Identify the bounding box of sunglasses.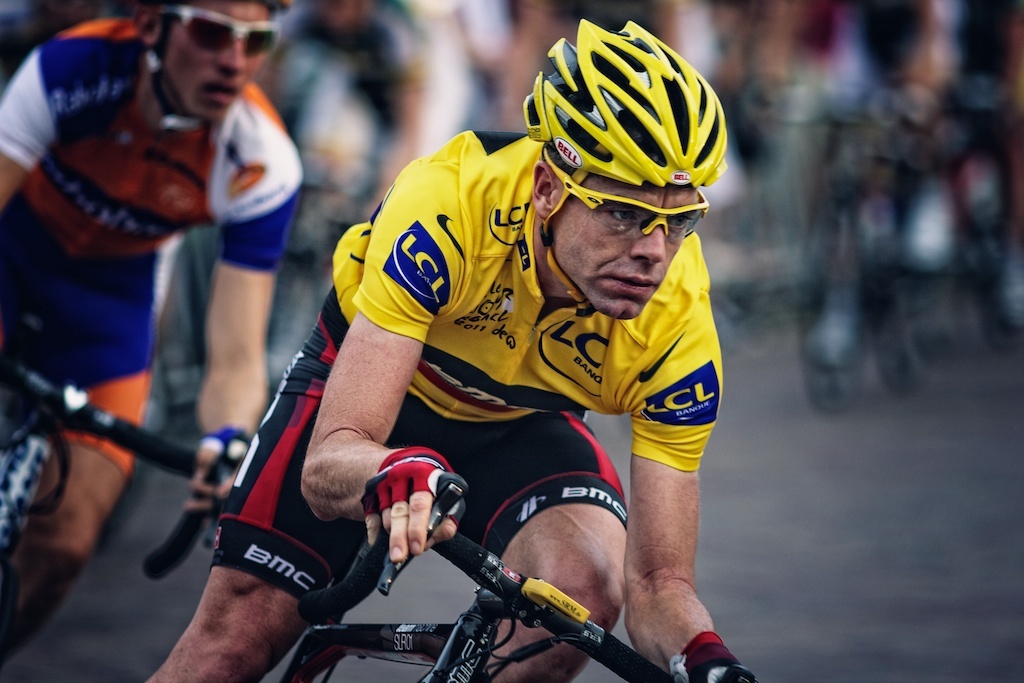
pyautogui.locateOnScreen(542, 152, 712, 246).
